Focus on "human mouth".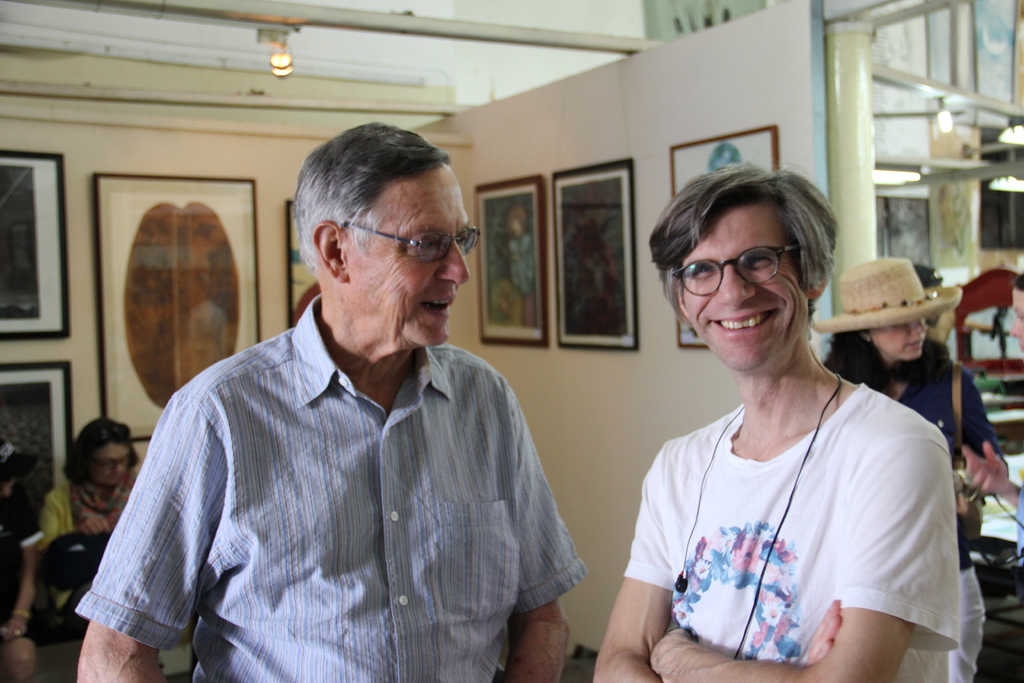
Focused at <box>719,310,778,338</box>.
